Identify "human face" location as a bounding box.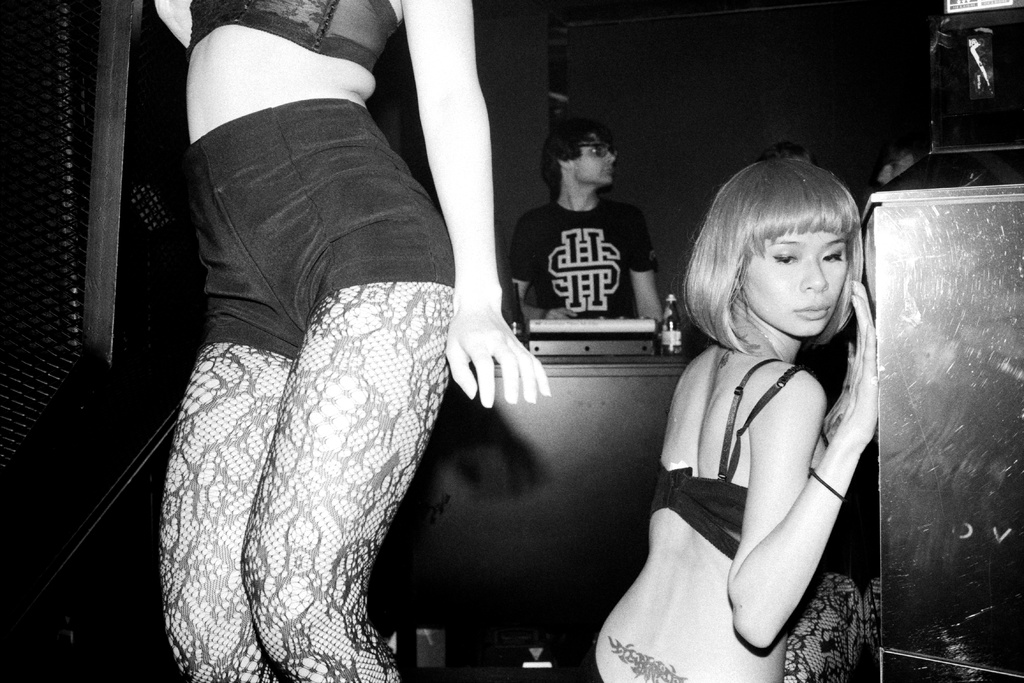
(left=572, top=136, right=616, bottom=185).
